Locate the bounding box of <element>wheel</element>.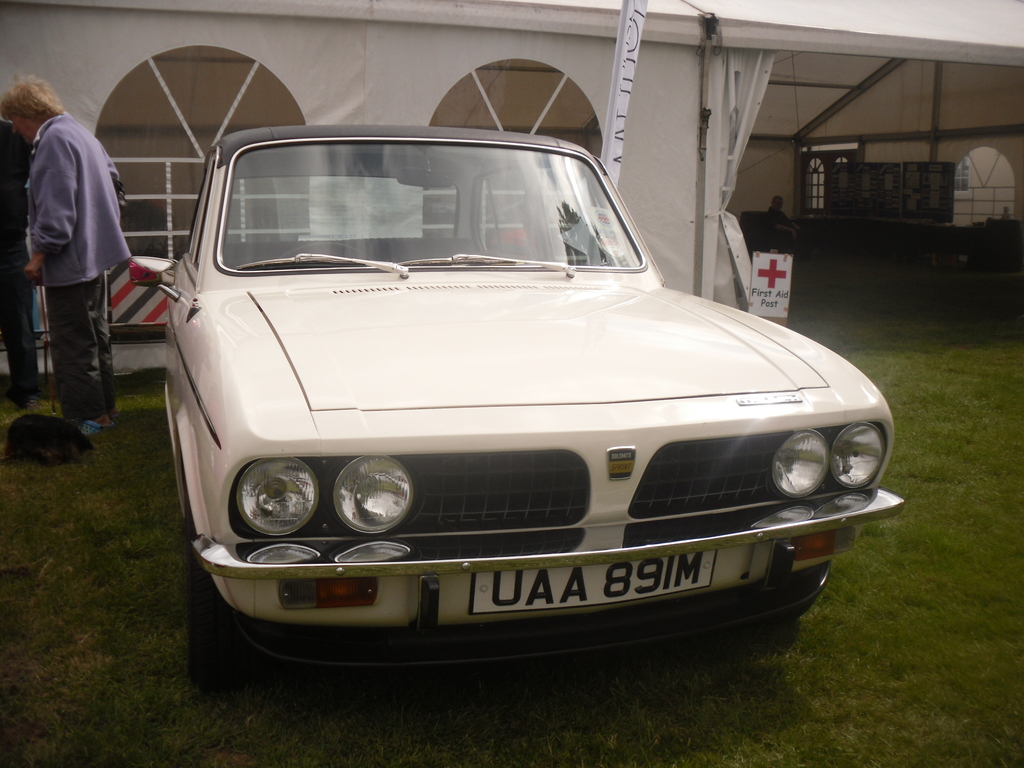
Bounding box: box(278, 241, 373, 261).
